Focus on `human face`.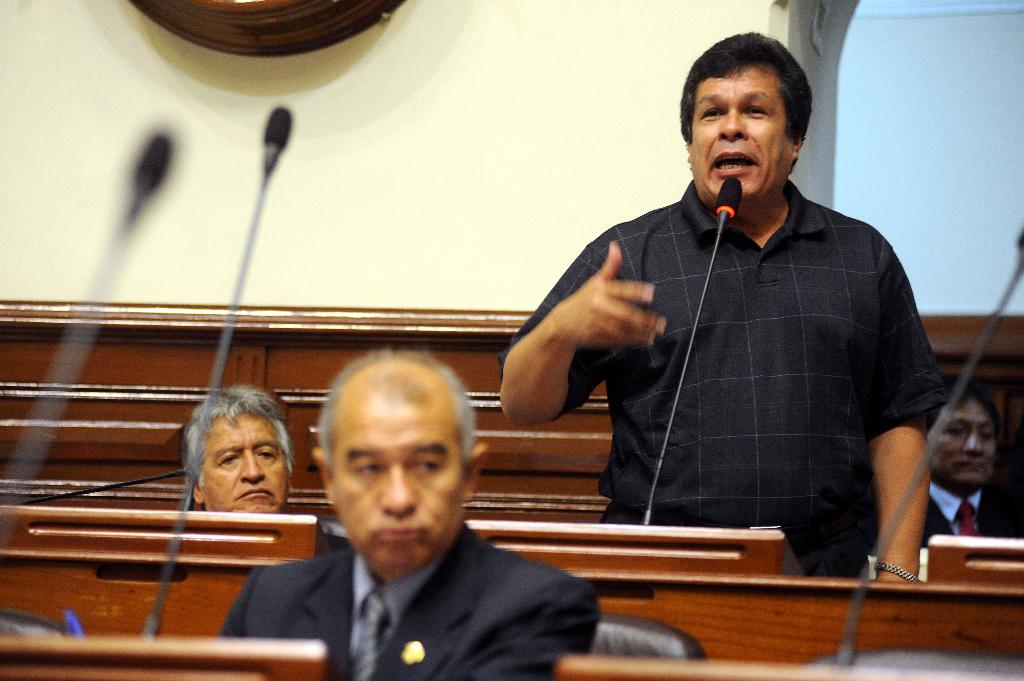
Focused at [199,412,285,515].
